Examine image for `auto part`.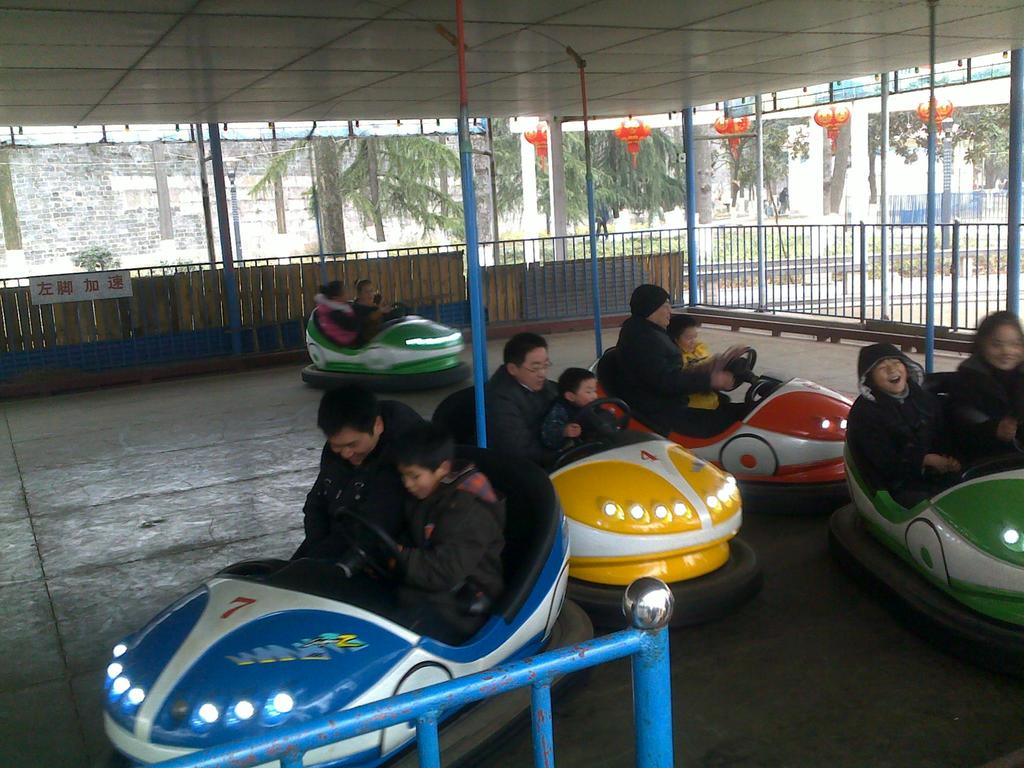
Examination result: left=575, top=393, right=628, bottom=436.
